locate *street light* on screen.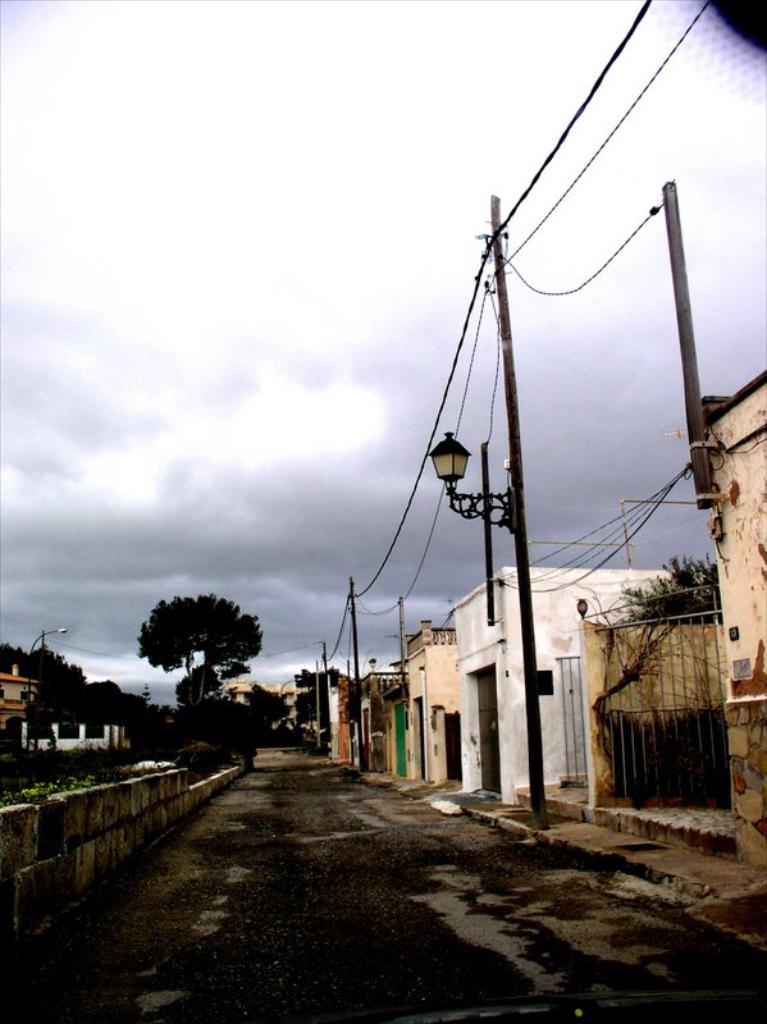
On screen at region(443, 398, 537, 824).
